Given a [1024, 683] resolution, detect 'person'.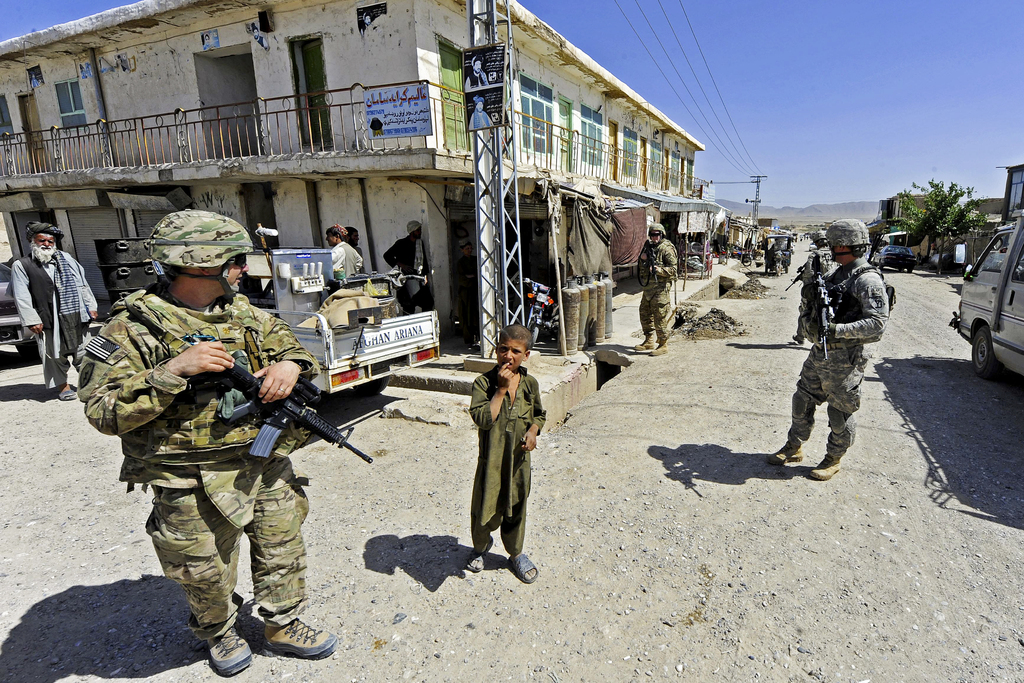
(left=468, top=324, right=546, bottom=584).
